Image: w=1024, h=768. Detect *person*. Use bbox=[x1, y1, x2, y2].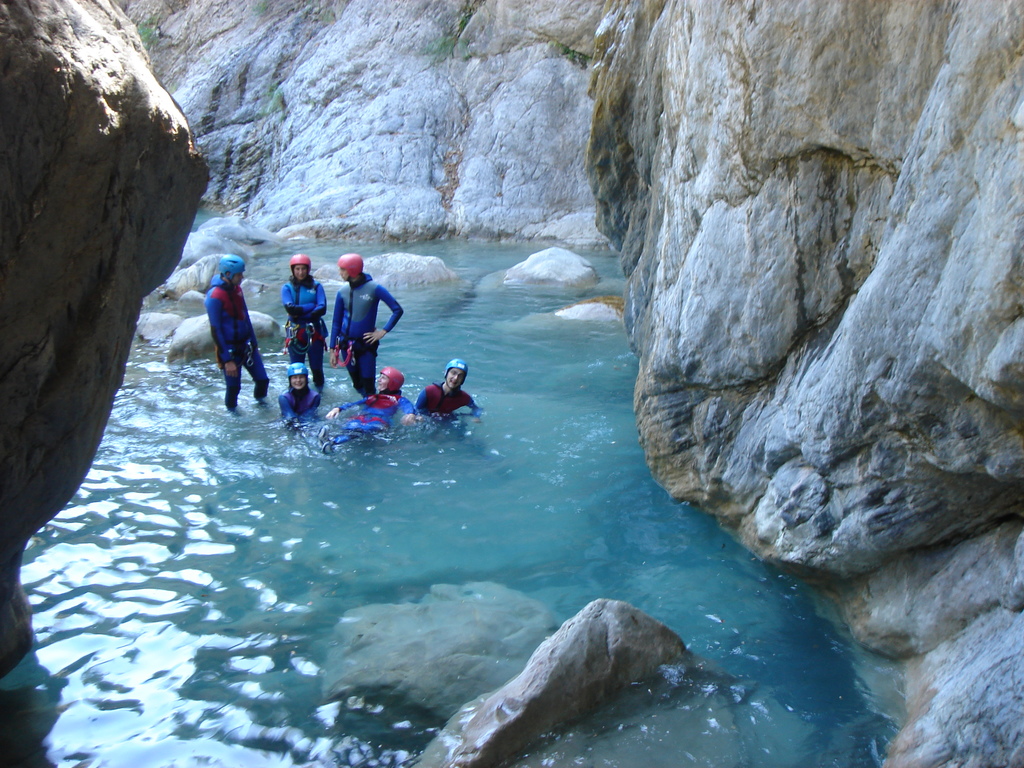
bbox=[204, 253, 273, 420].
